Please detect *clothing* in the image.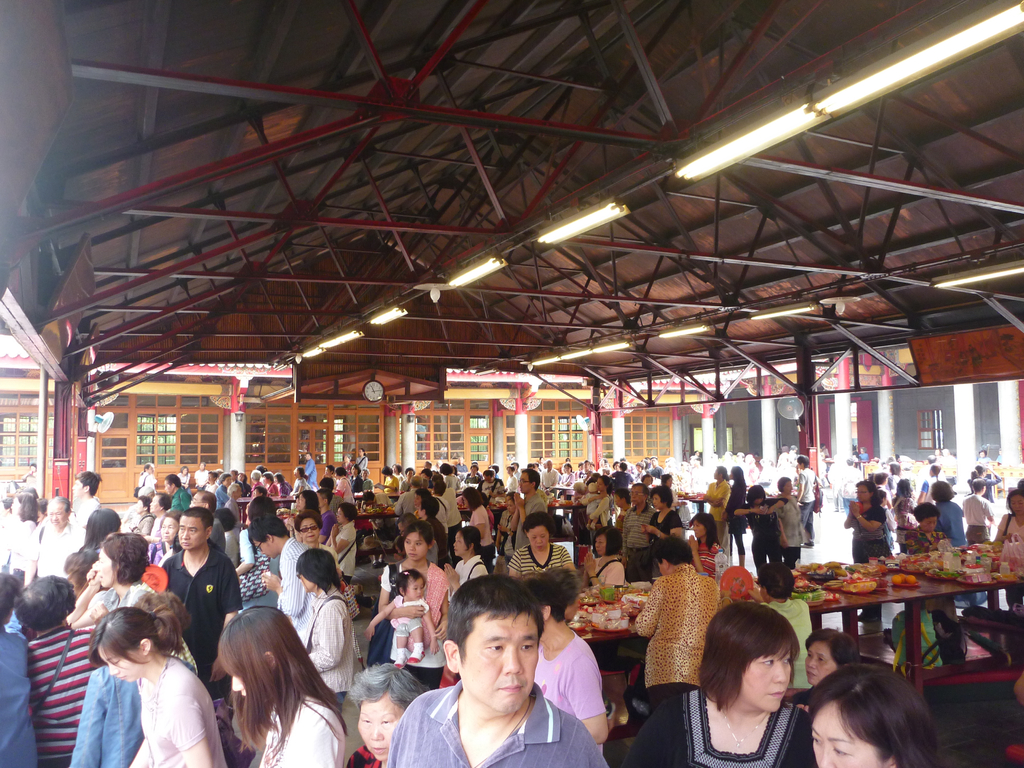
{"x1": 755, "y1": 593, "x2": 815, "y2": 694}.
